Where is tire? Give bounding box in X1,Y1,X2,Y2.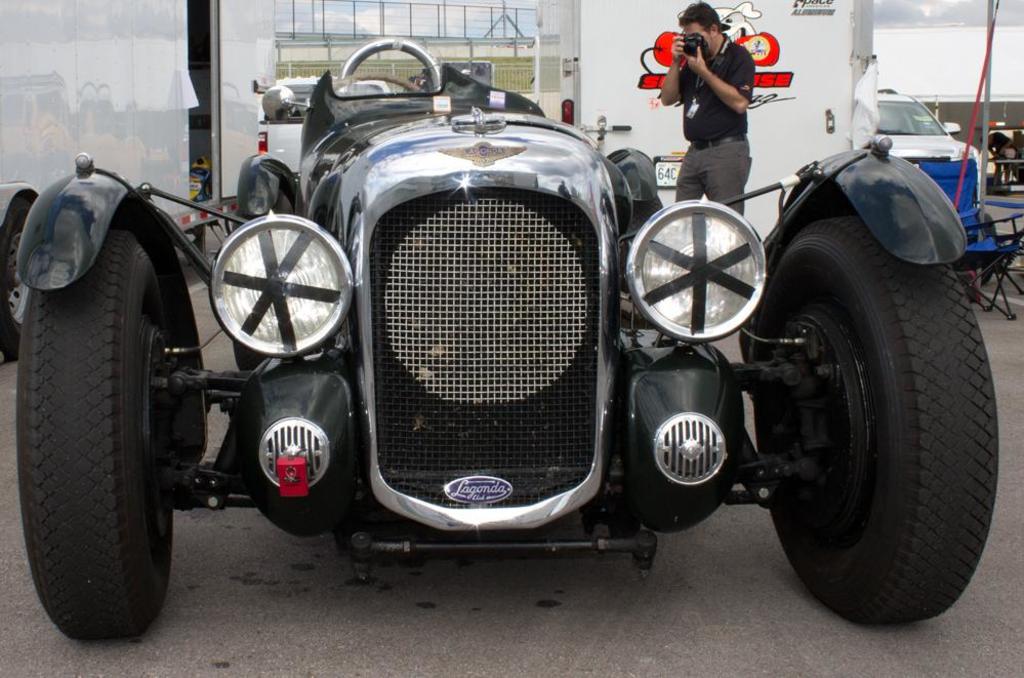
761,194,981,645.
